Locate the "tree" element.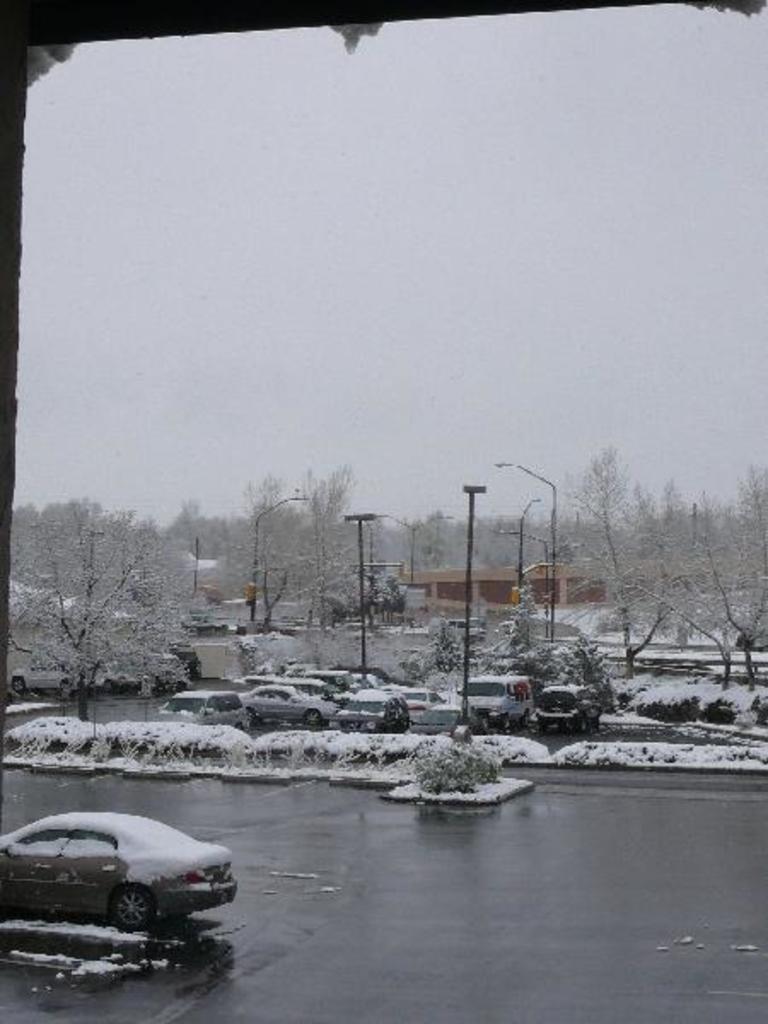
Element bbox: [x1=304, y1=464, x2=350, y2=529].
